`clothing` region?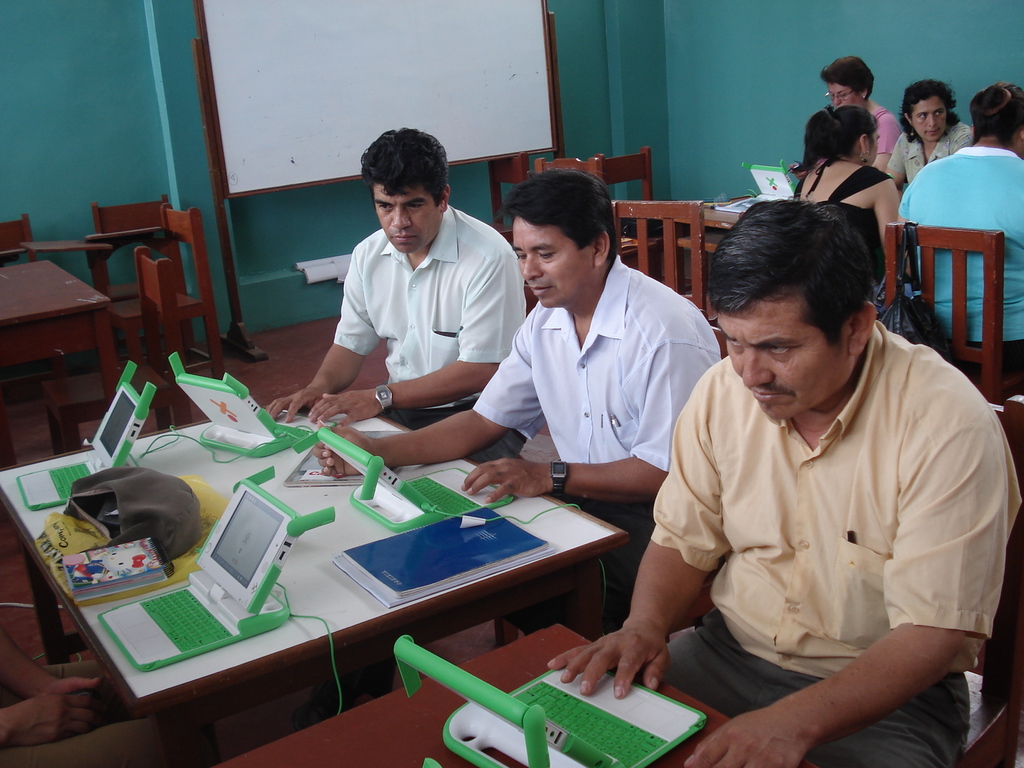
<bbox>898, 143, 1023, 389</bbox>
